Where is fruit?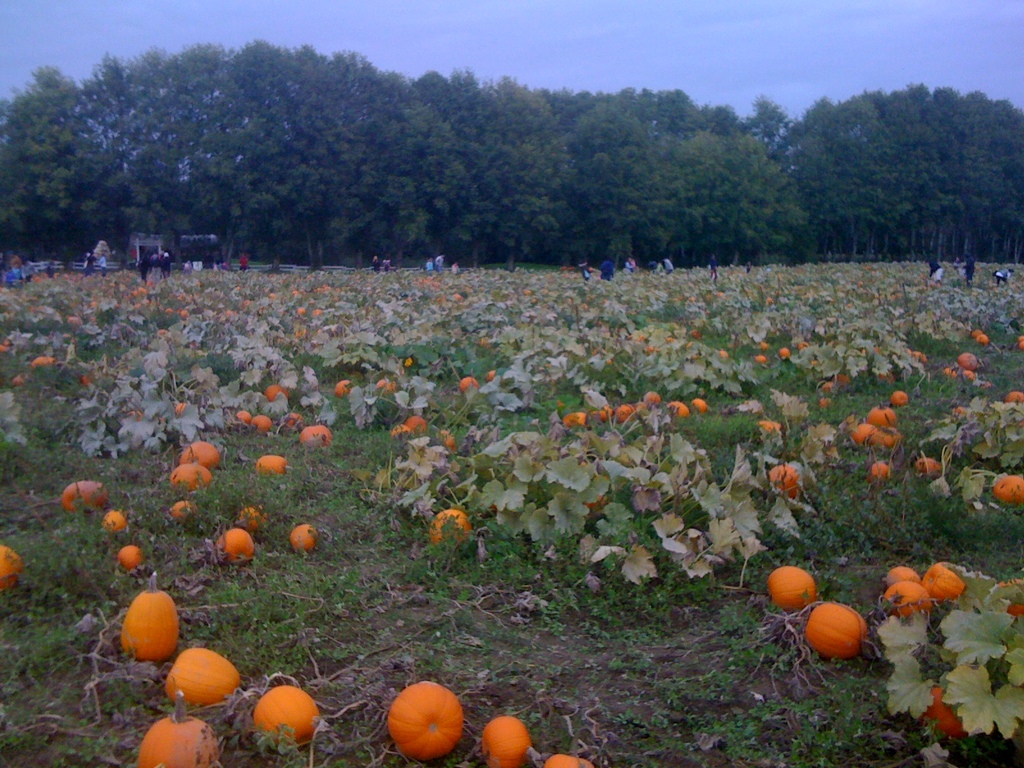
left=767, top=463, right=804, bottom=499.
